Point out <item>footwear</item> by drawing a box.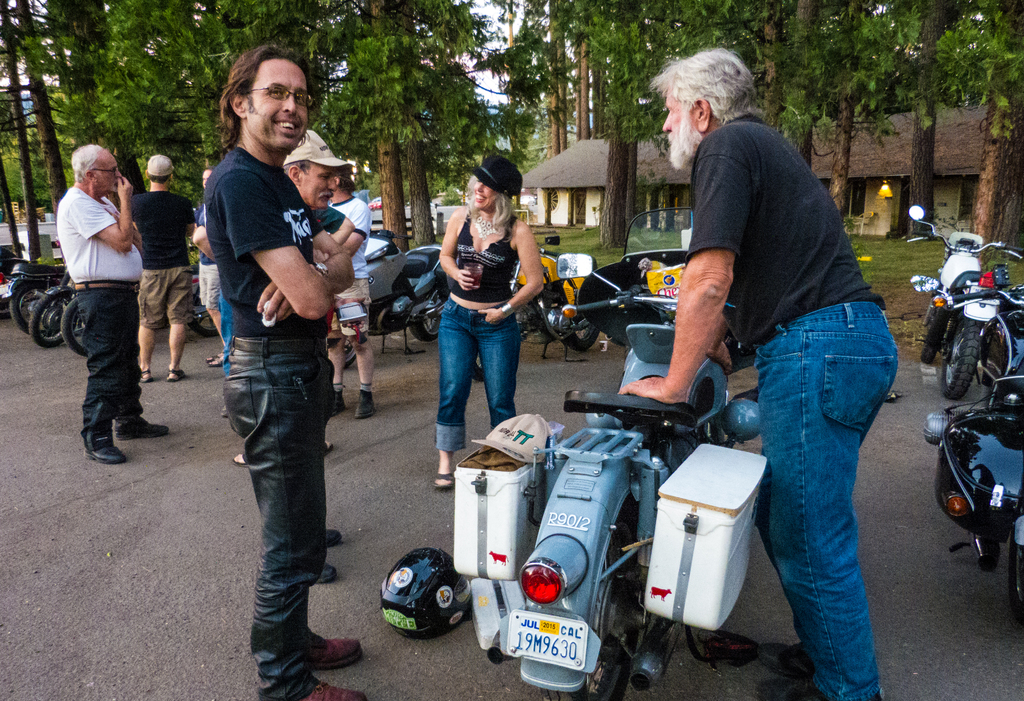
207 356 225 368.
